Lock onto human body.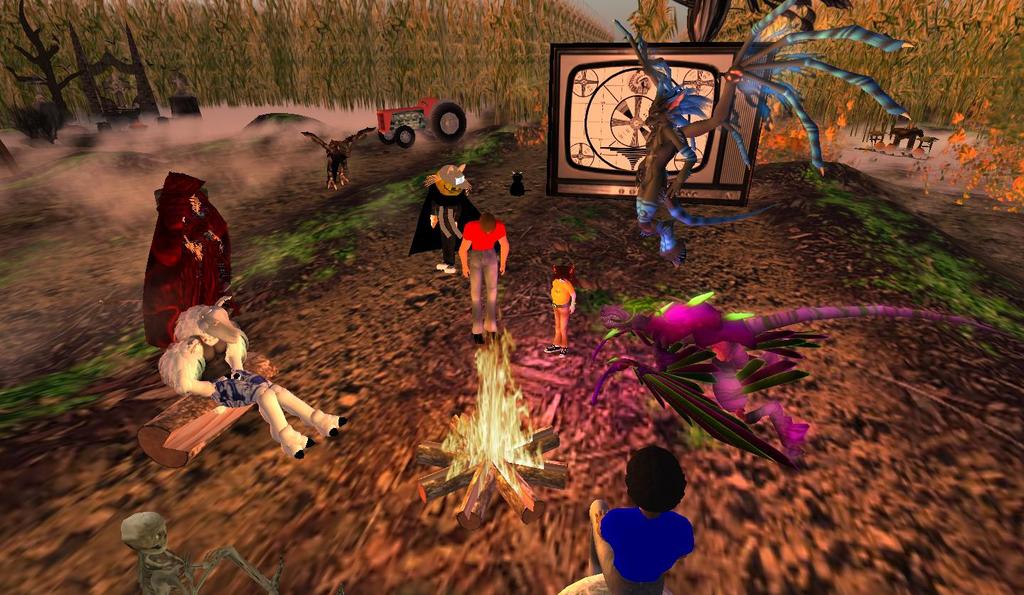
Locked: x1=459, y1=214, x2=512, y2=338.
